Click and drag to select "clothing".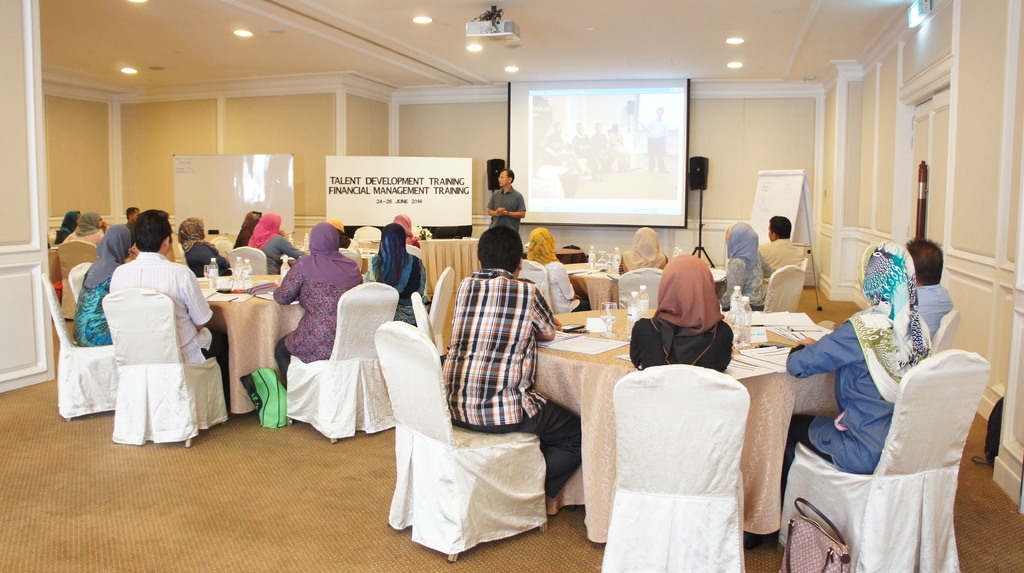
Selection: {"left": 780, "top": 246, "right": 931, "bottom": 478}.
